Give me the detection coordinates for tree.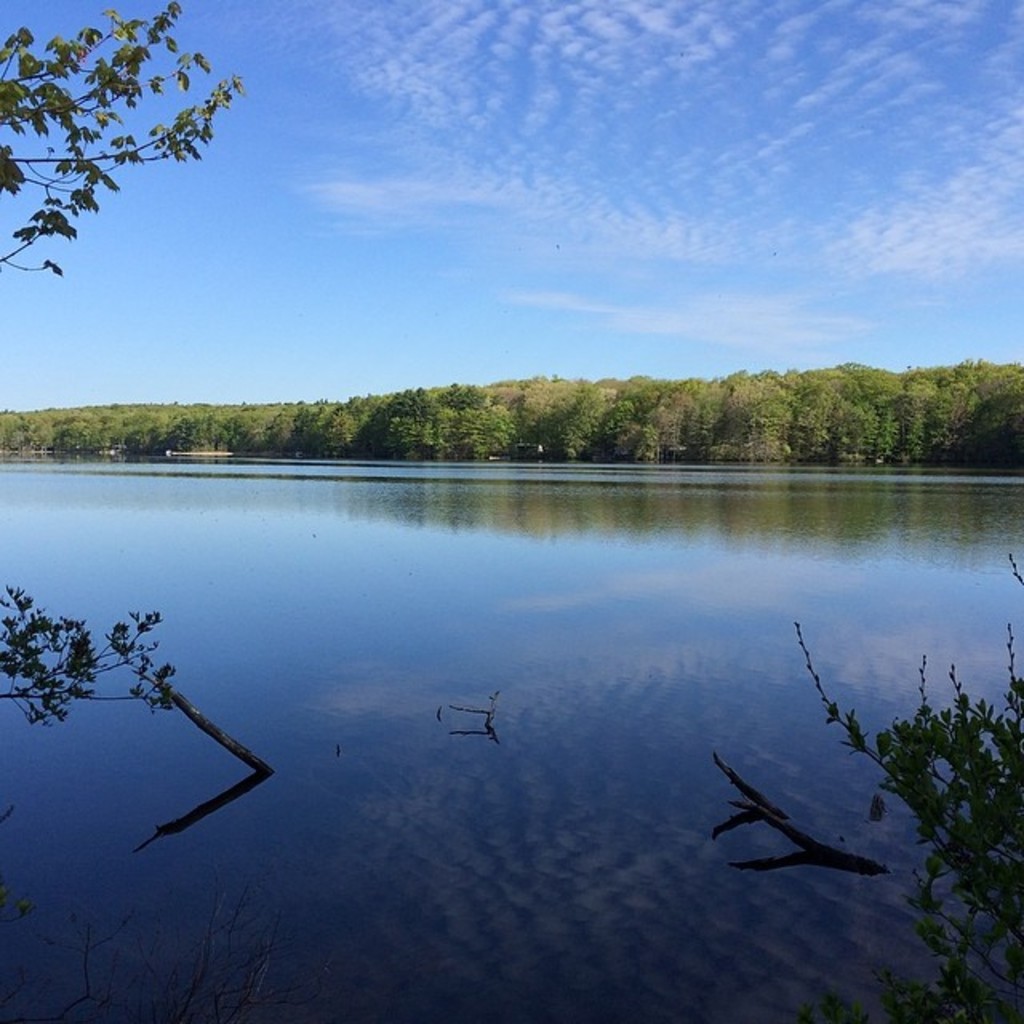
{"left": 682, "top": 397, "right": 718, "bottom": 446}.
